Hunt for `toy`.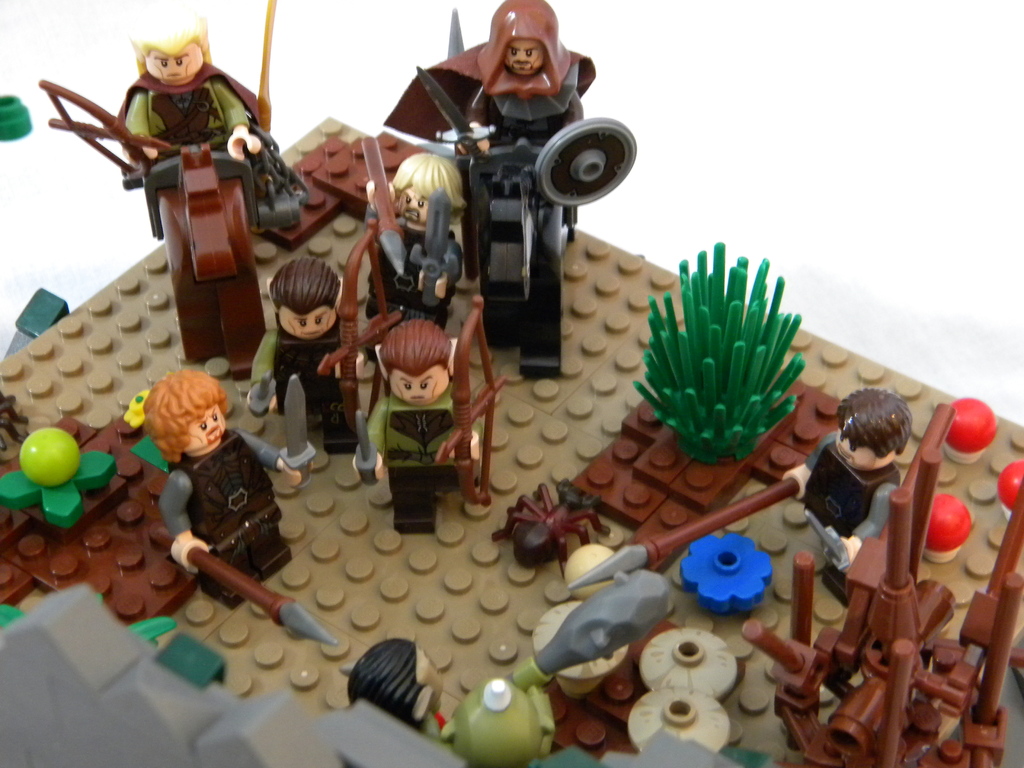
Hunted down at (left=0, top=90, right=39, bottom=138).
